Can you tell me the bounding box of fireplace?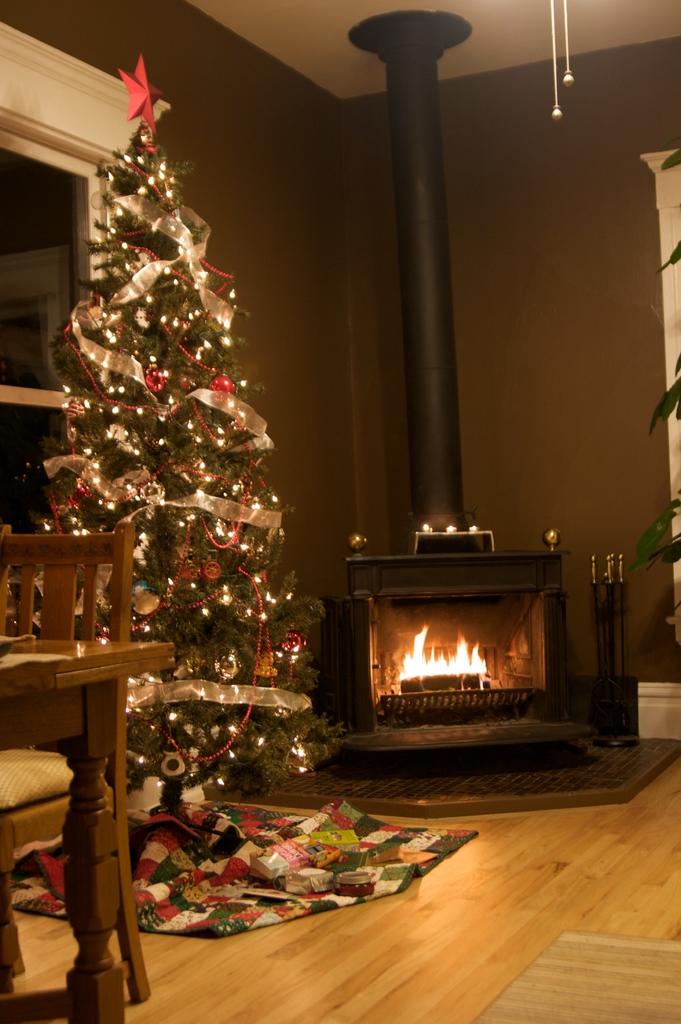
rect(318, 524, 597, 765).
